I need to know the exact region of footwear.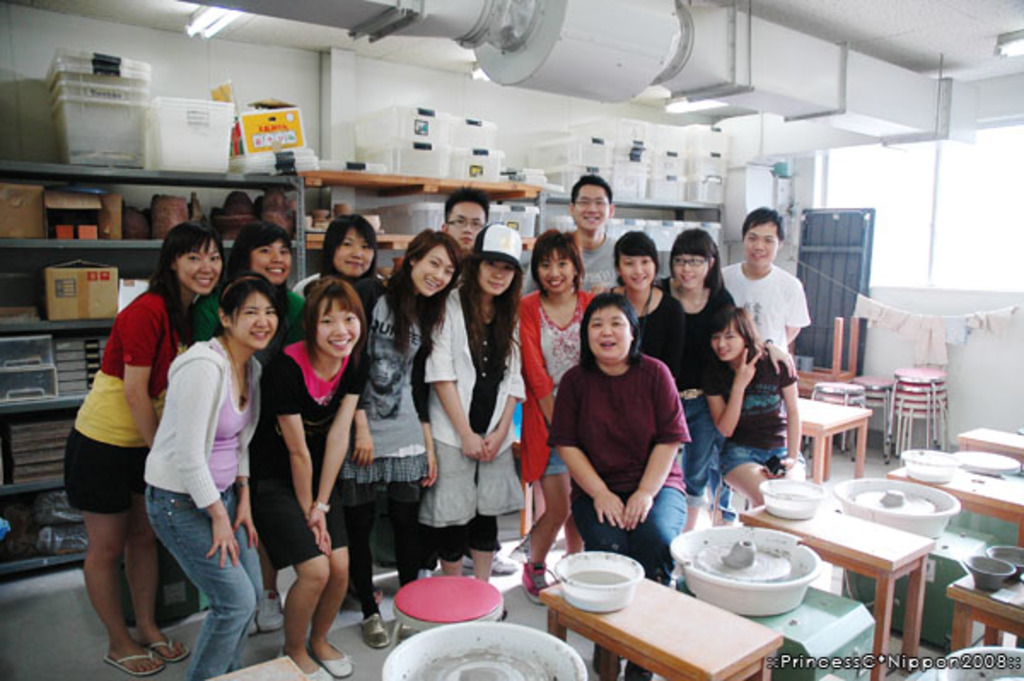
Region: <region>524, 558, 555, 608</region>.
